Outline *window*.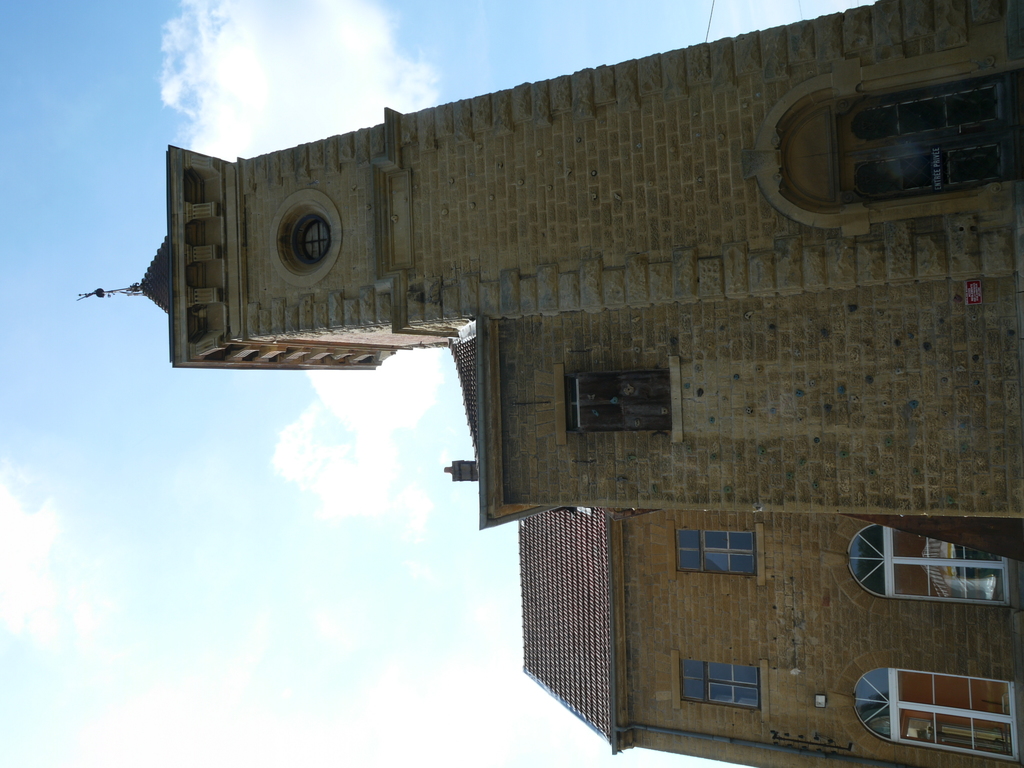
Outline: 852 526 1006 599.
